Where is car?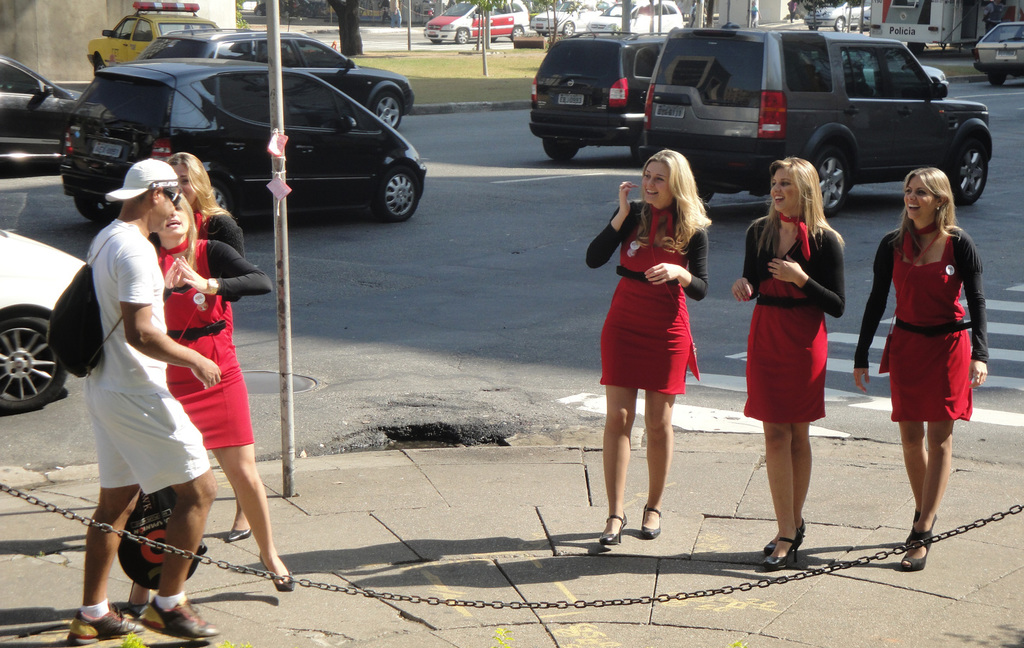
(528,0,611,43).
